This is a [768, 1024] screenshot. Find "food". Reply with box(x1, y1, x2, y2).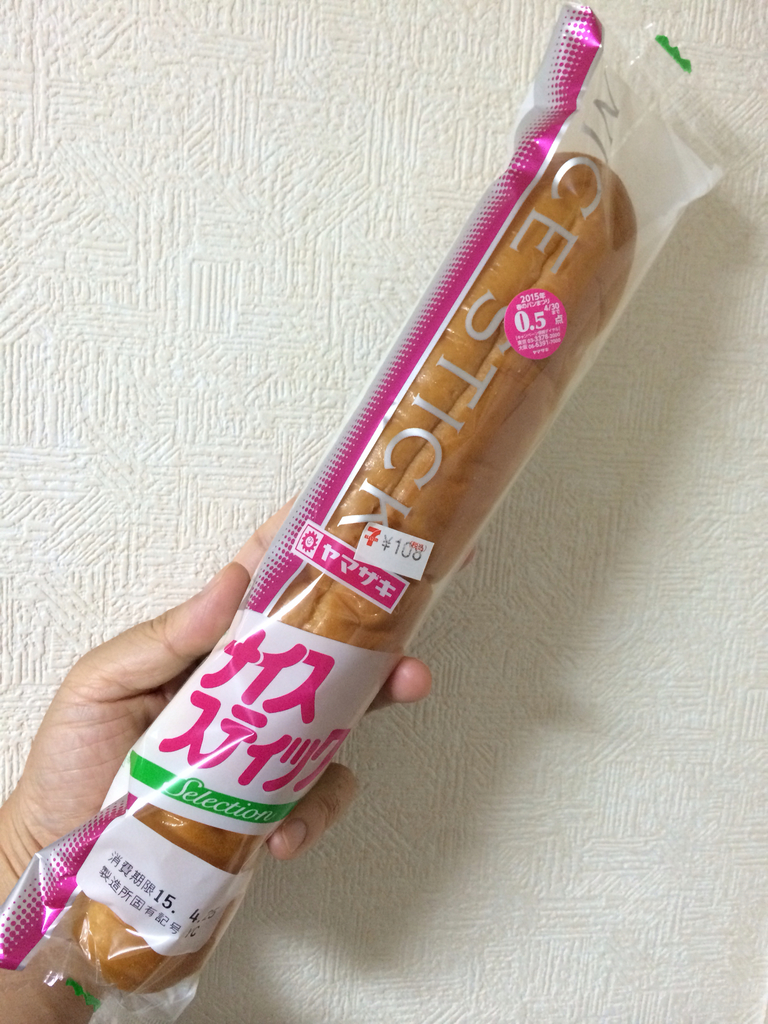
box(77, 152, 624, 995).
